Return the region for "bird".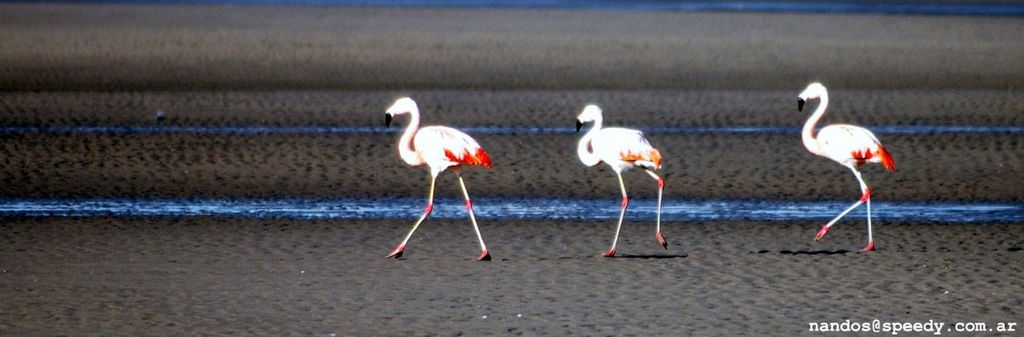
(381, 94, 497, 265).
